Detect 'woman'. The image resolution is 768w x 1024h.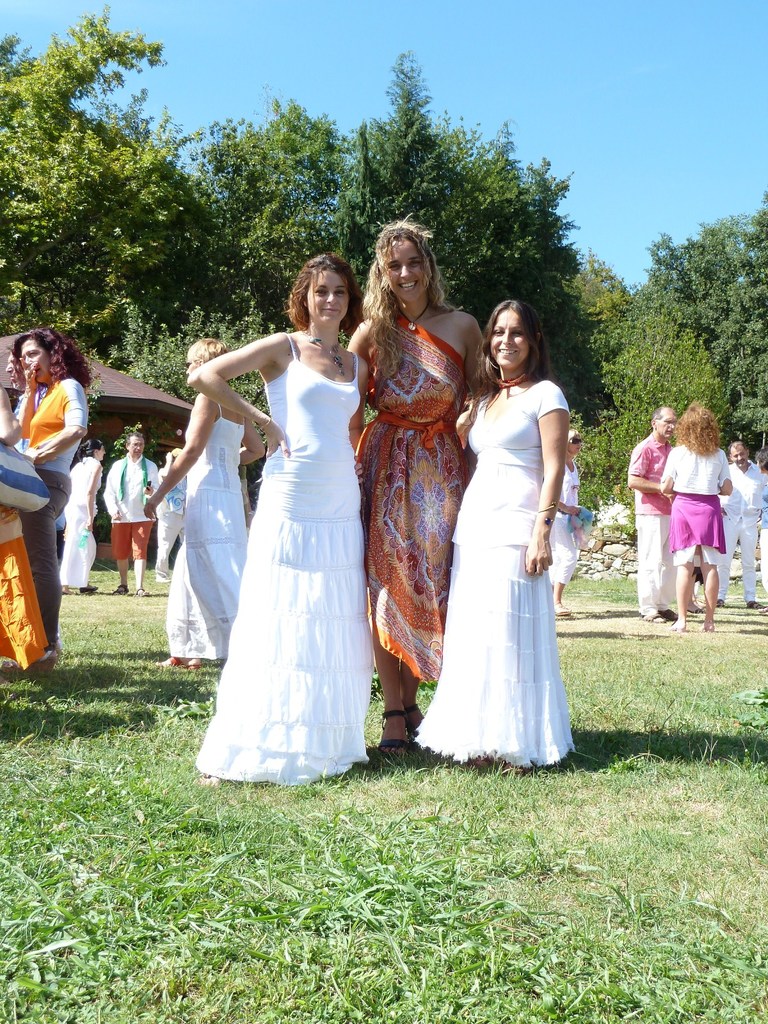
[658,404,732,635].
